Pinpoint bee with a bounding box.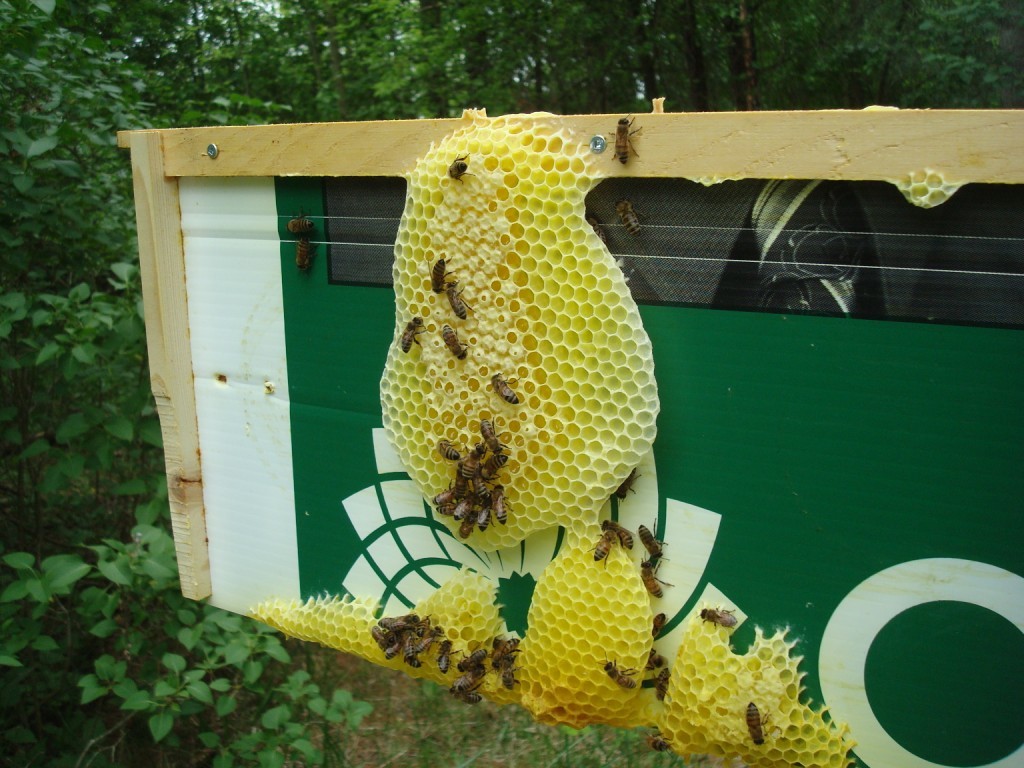
<region>419, 257, 445, 293</region>.
